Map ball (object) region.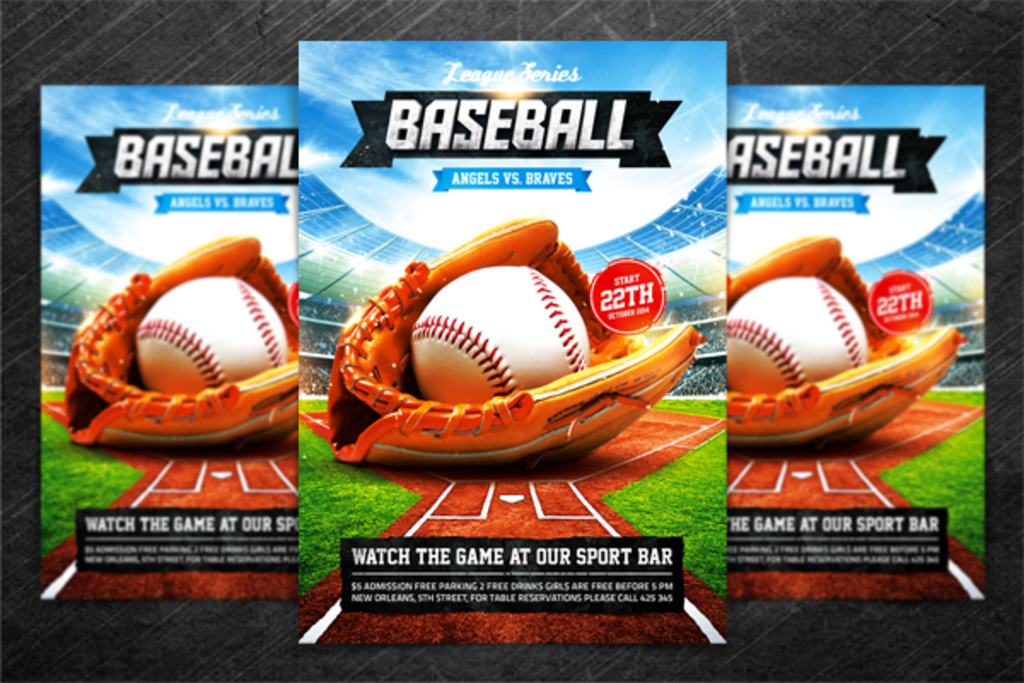
Mapped to BBox(411, 268, 589, 401).
